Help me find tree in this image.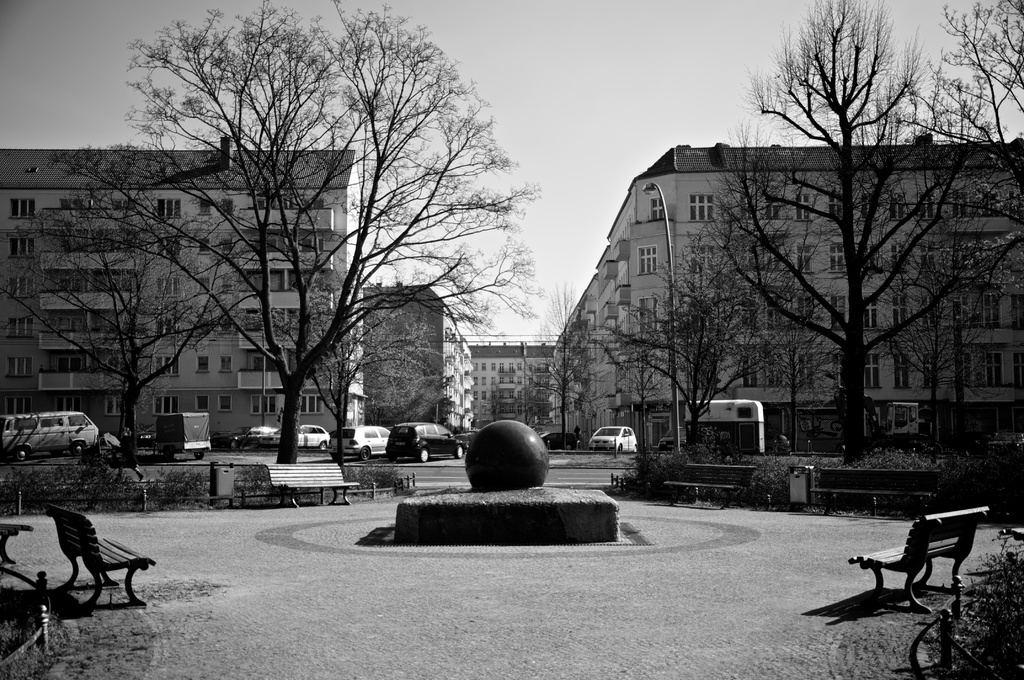
Found it: x1=0 y1=229 x2=194 y2=460.
